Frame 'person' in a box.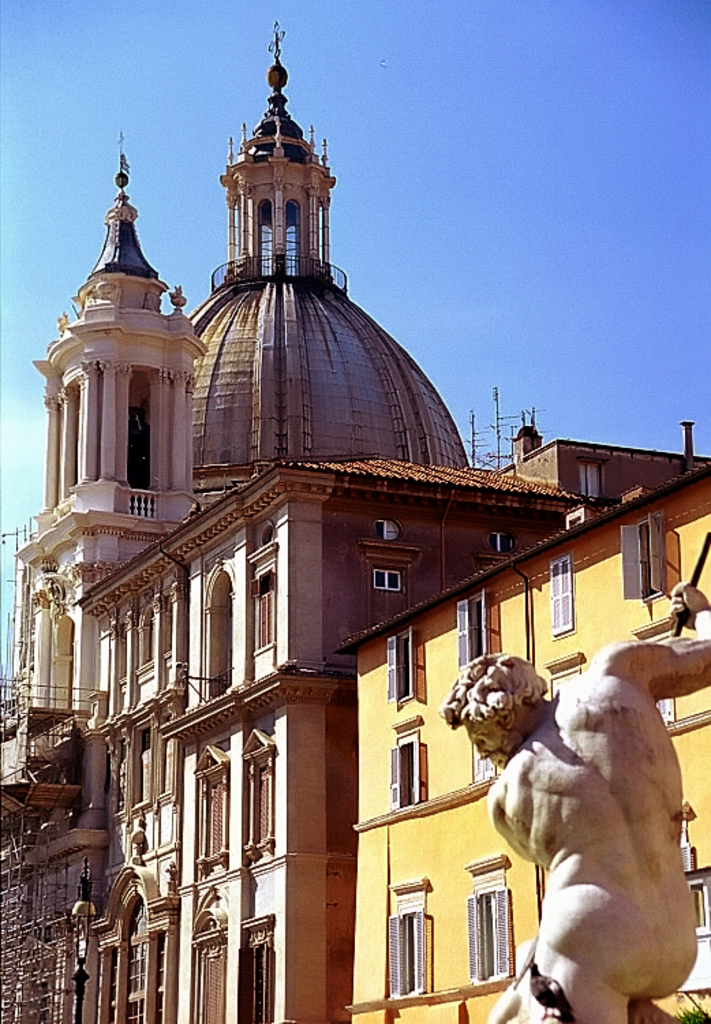
434, 575, 710, 1023.
